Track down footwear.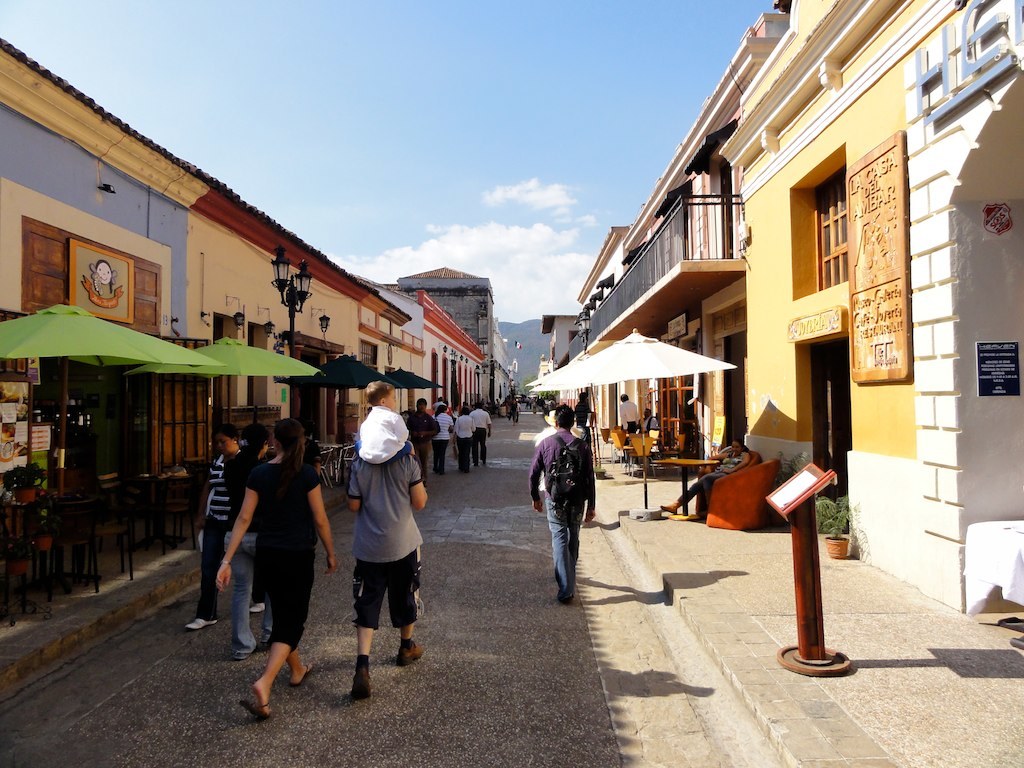
Tracked to select_region(239, 705, 270, 721).
